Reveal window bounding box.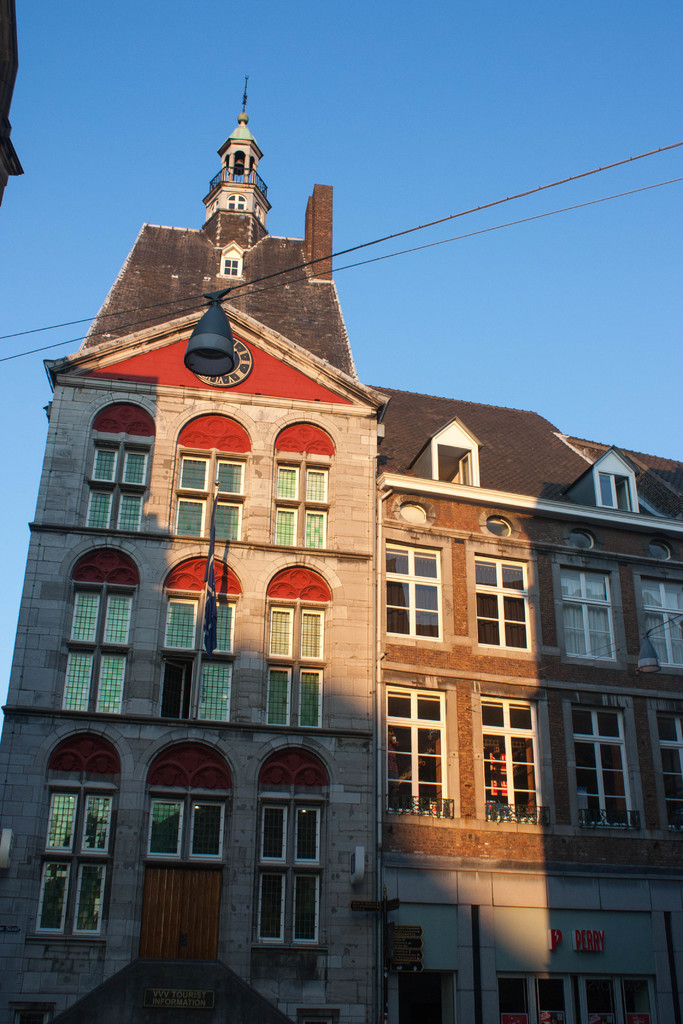
Revealed: <bbox>384, 540, 446, 641</bbox>.
